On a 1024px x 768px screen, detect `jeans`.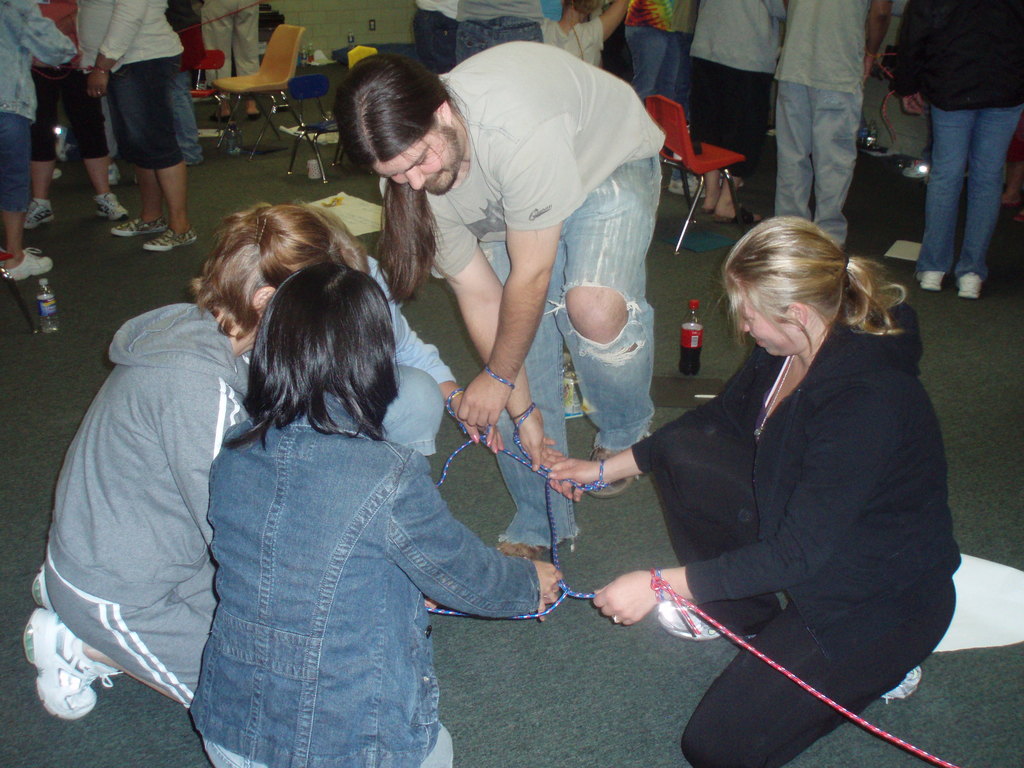
Rect(914, 65, 1016, 290).
